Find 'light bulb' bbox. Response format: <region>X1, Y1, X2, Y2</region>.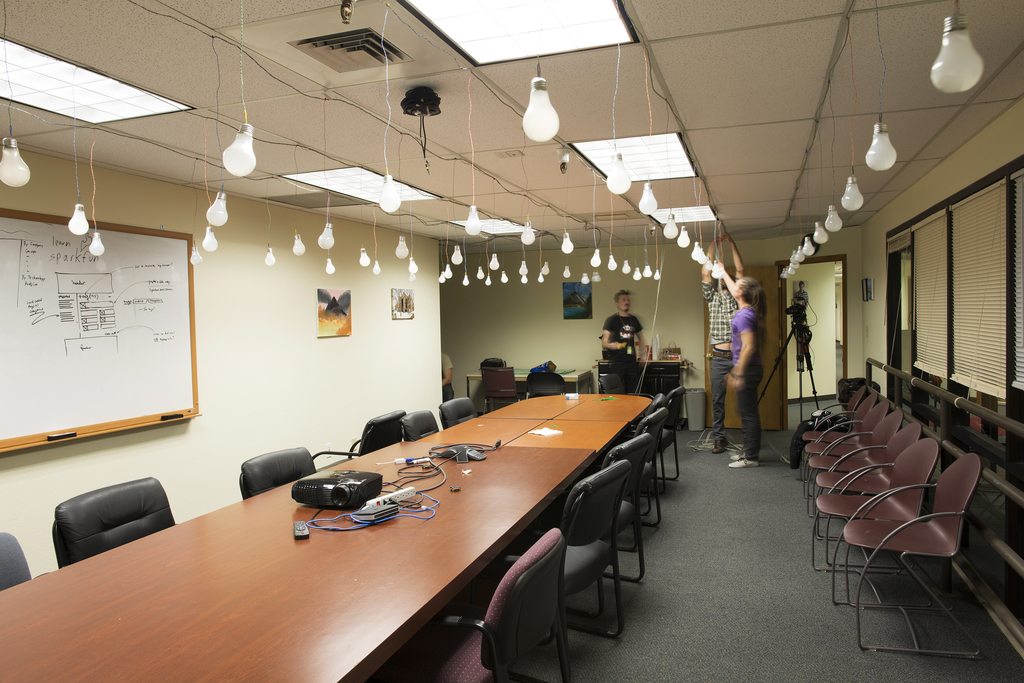
<region>590, 248, 601, 266</region>.
